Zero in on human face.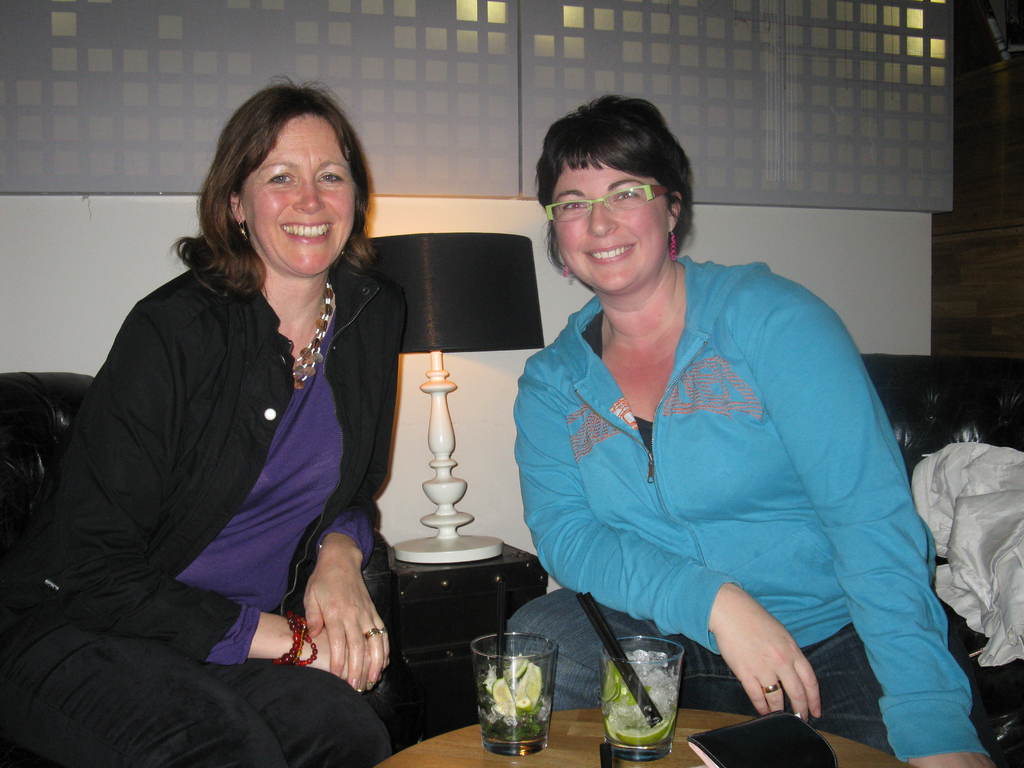
Zeroed in: 548 146 669 287.
